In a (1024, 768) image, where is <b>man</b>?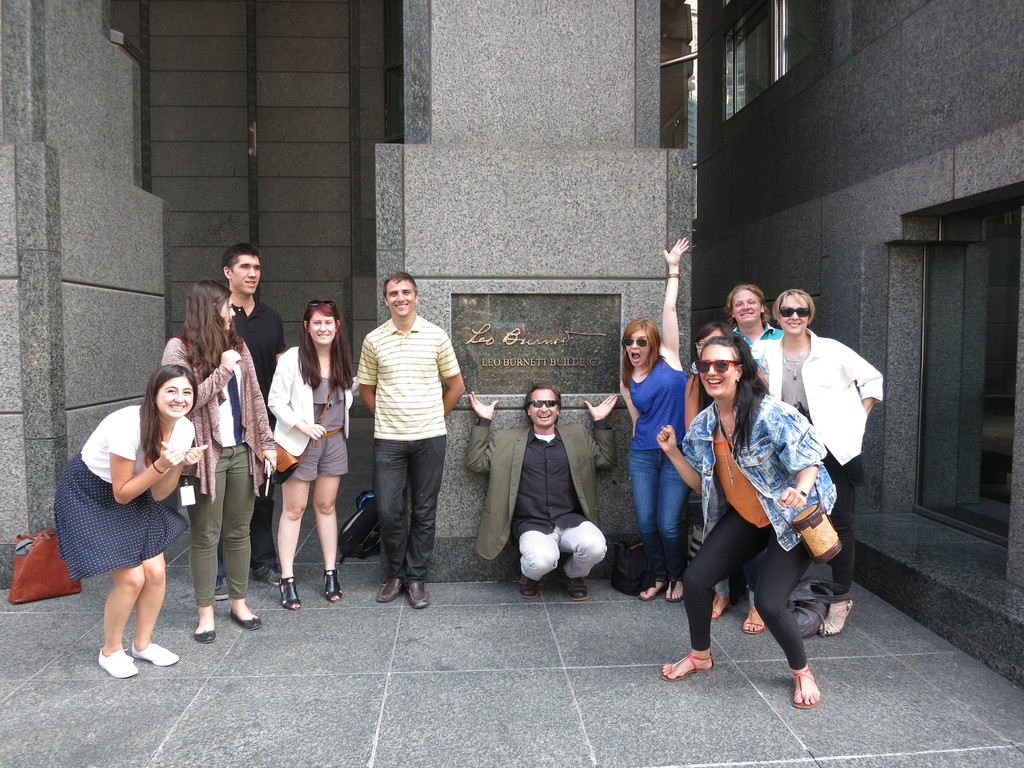
l=726, t=274, r=776, b=351.
